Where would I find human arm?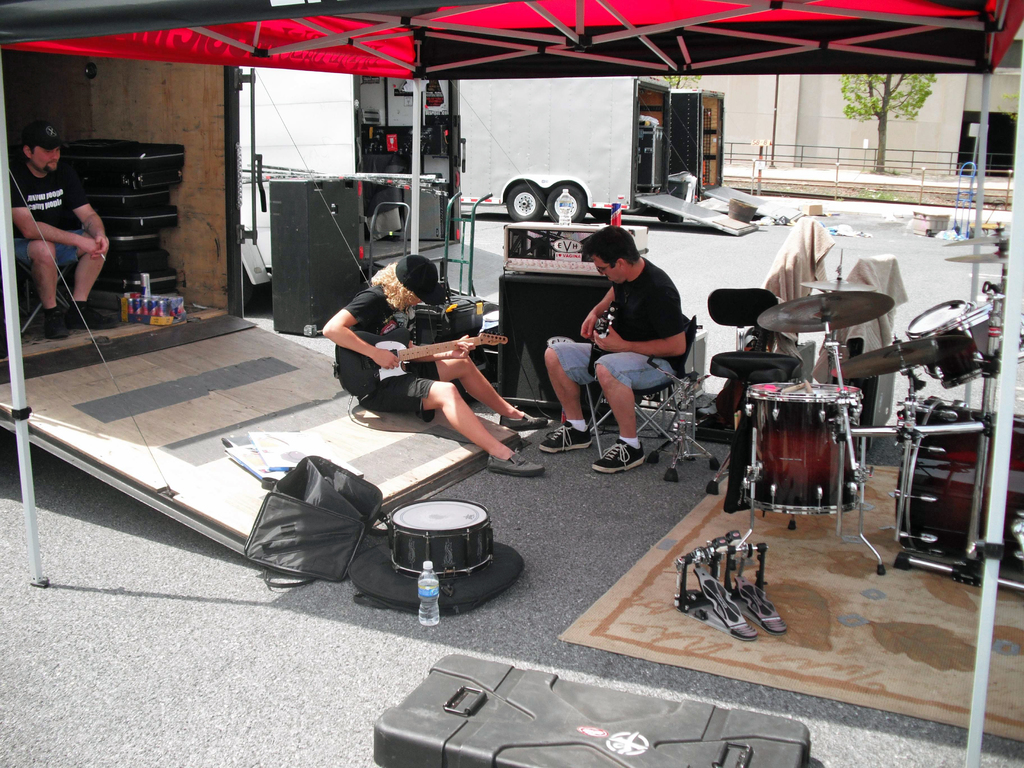
At (x1=12, y1=172, x2=108, y2=257).
